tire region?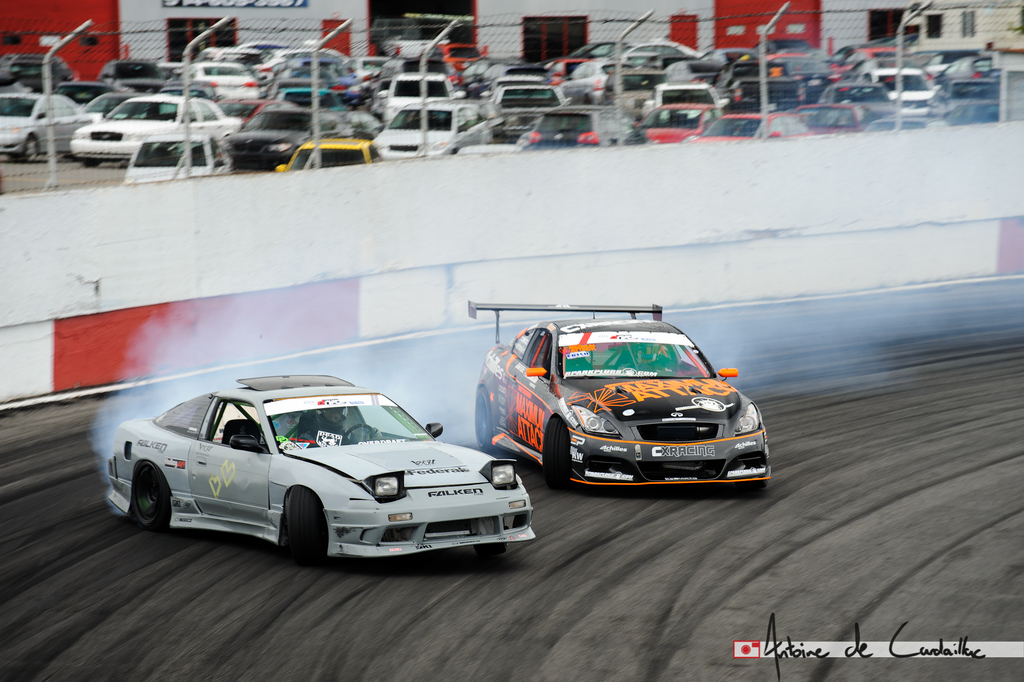
rect(117, 460, 170, 540)
